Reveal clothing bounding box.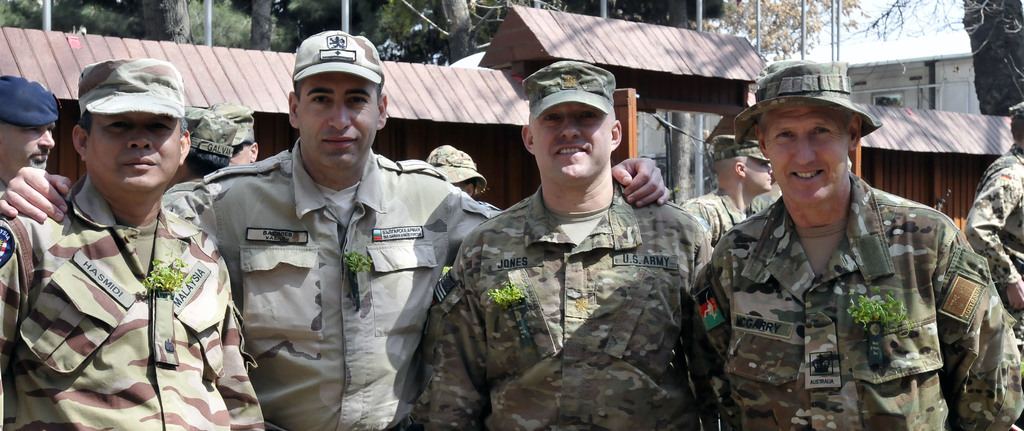
Revealed: region(959, 145, 1023, 371).
